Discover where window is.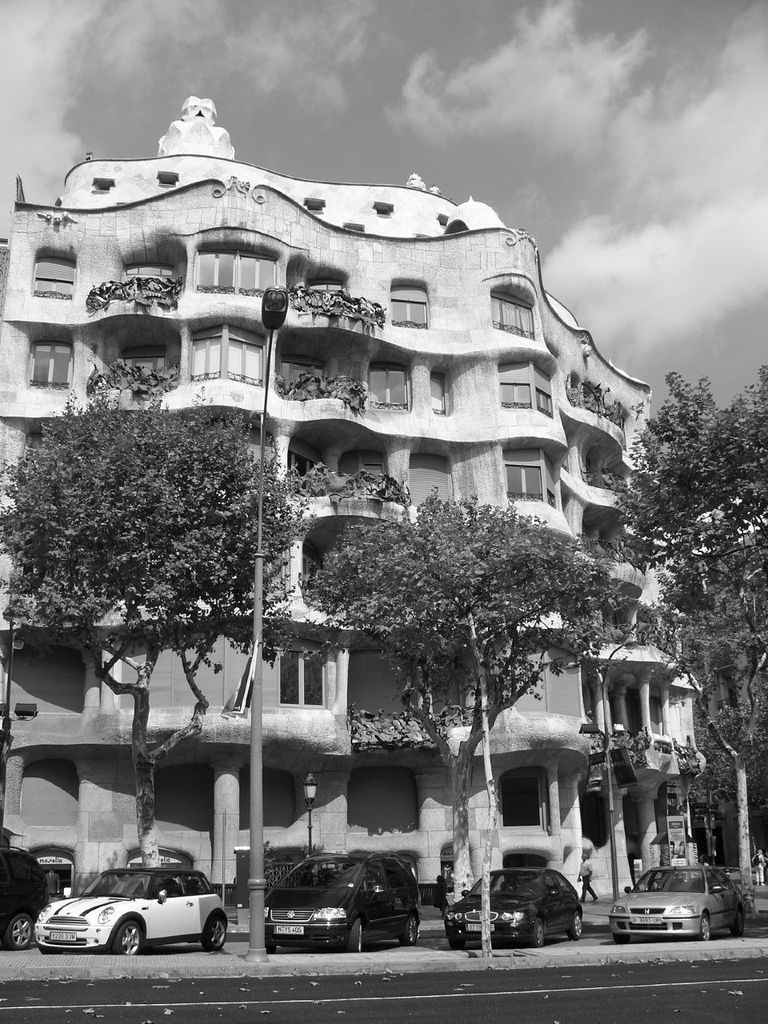
Discovered at 493,291,530,342.
